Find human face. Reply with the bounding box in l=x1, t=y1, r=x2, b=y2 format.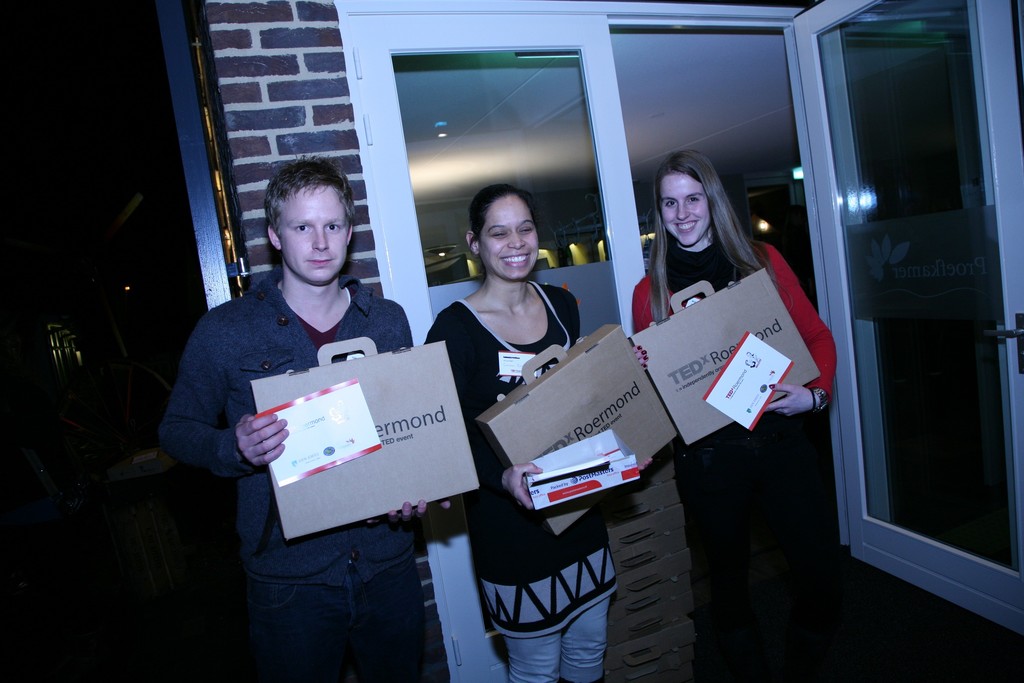
l=659, t=169, r=711, b=242.
